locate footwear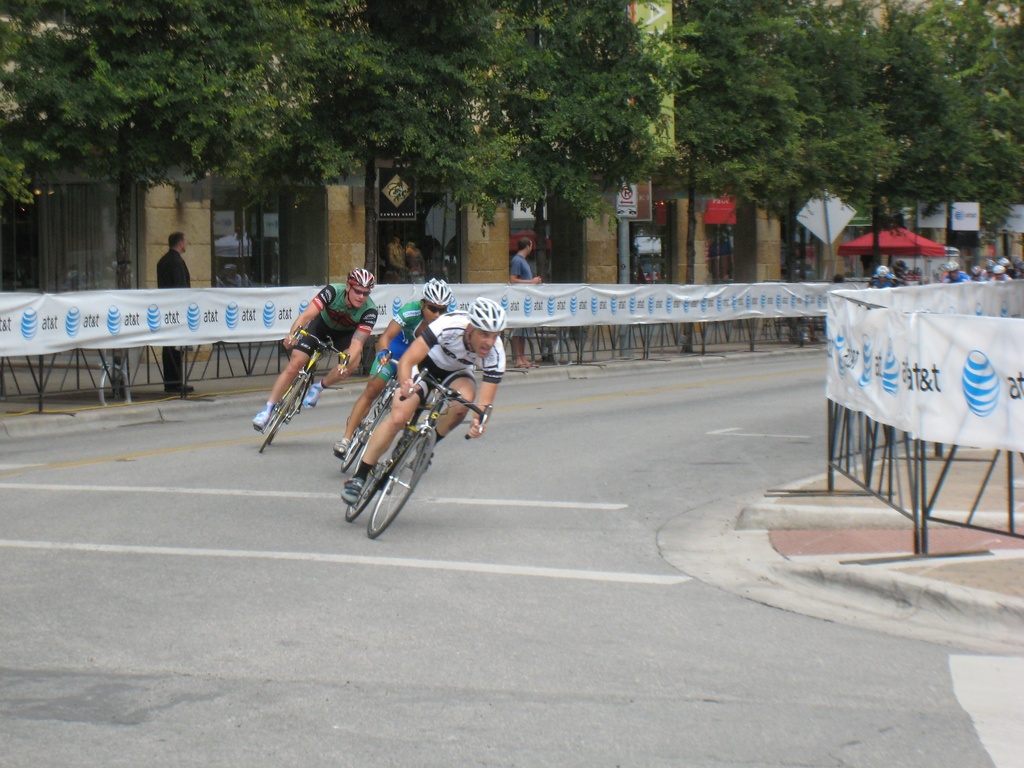
l=305, t=383, r=323, b=408
